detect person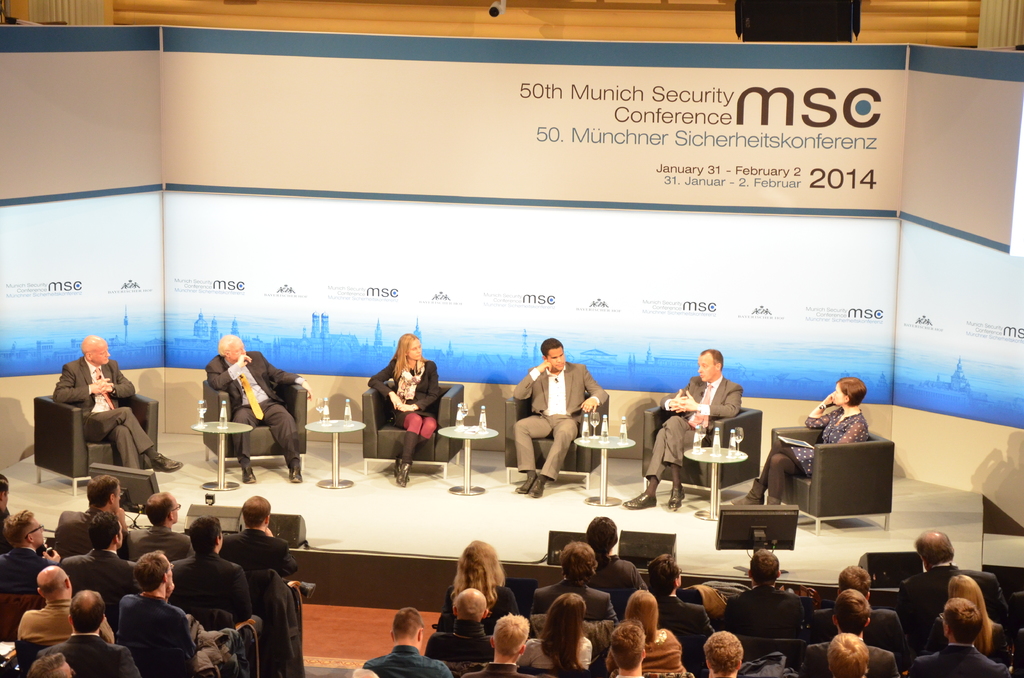
Rect(623, 347, 741, 508)
